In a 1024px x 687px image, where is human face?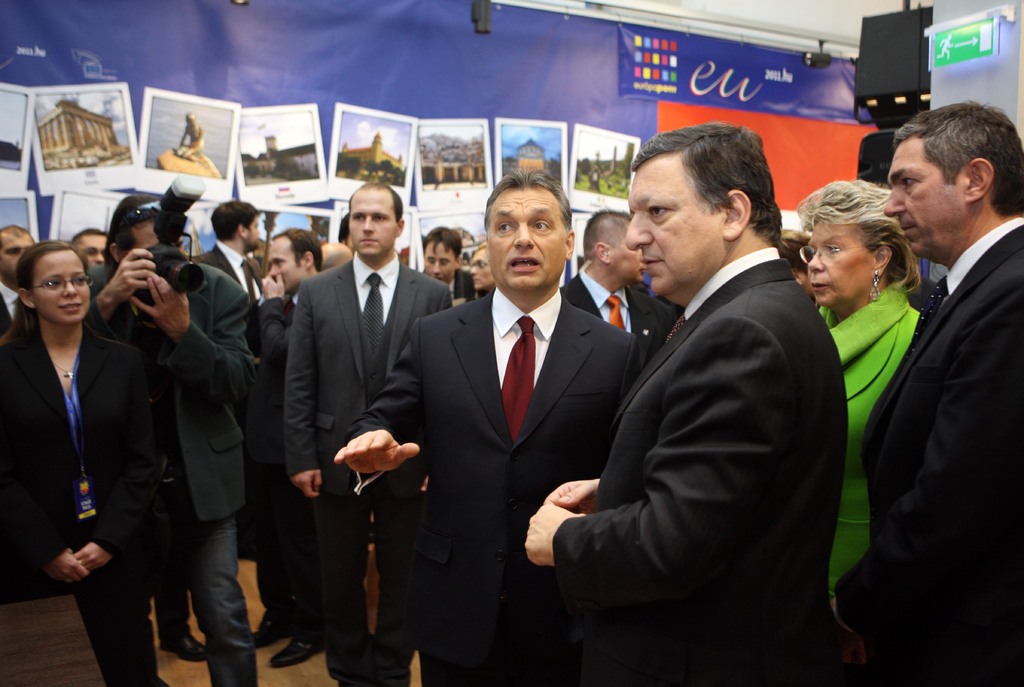
[348,189,396,256].
